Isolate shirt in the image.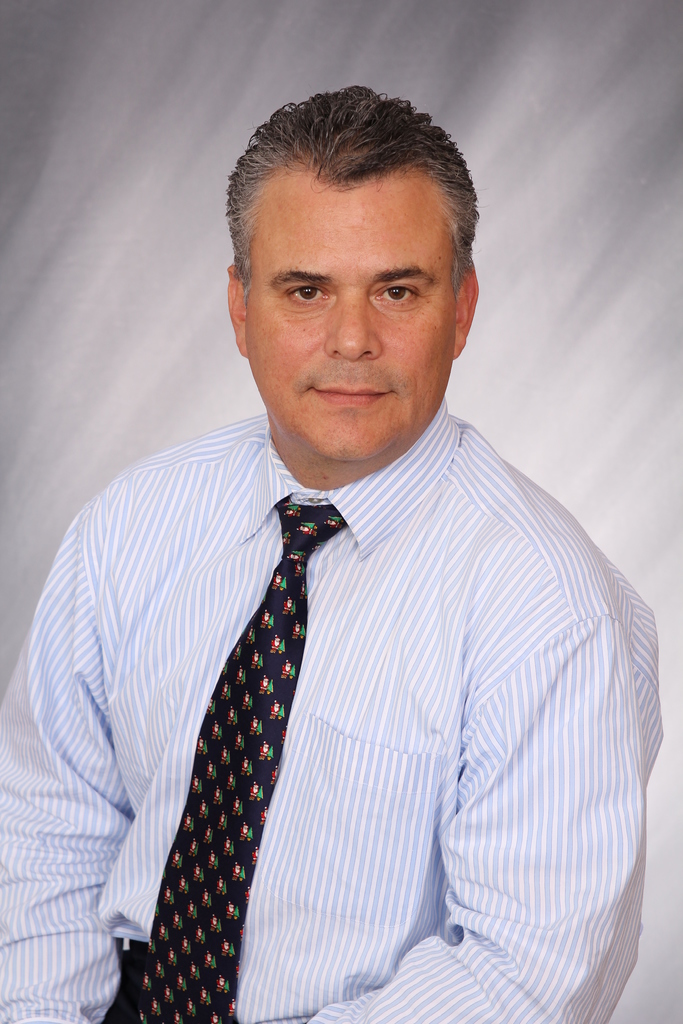
Isolated region: left=0, top=401, right=662, bottom=1020.
